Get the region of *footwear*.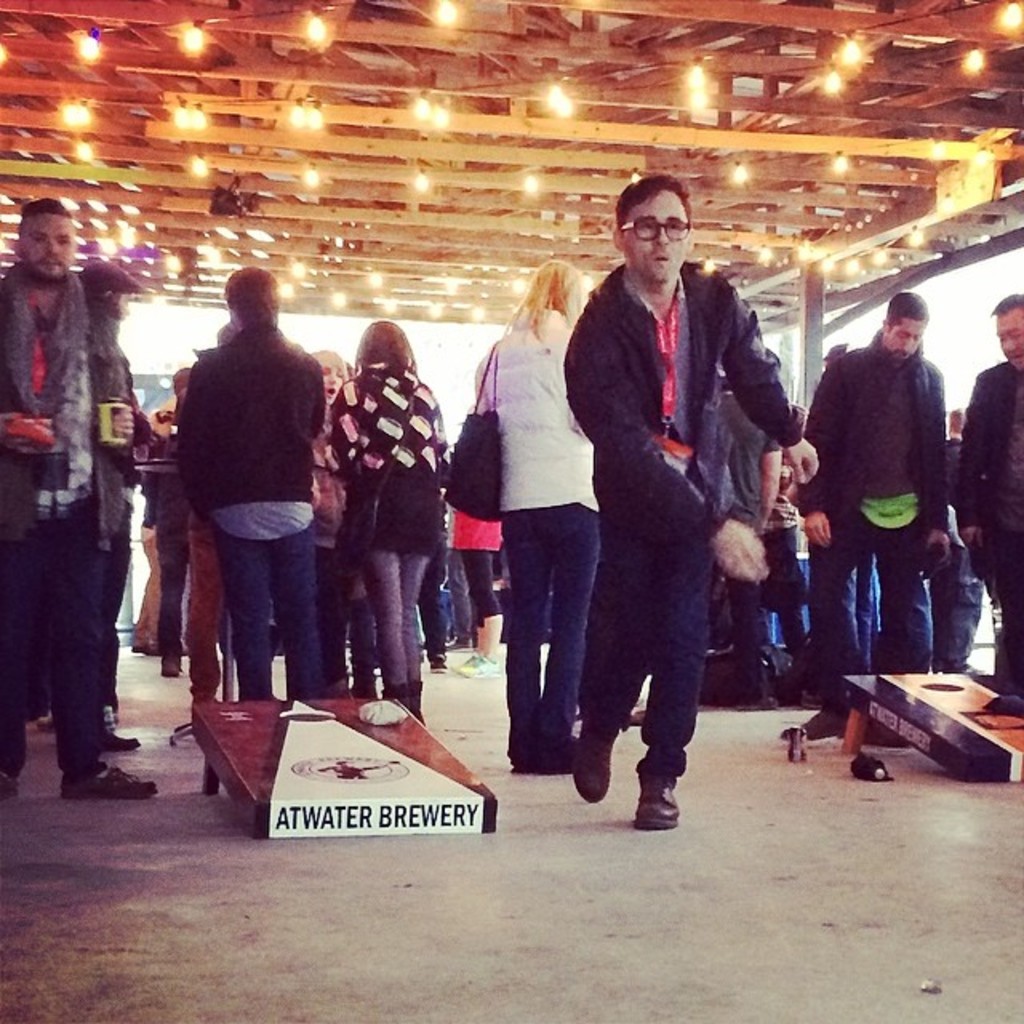
x1=94 y1=702 x2=152 y2=757.
